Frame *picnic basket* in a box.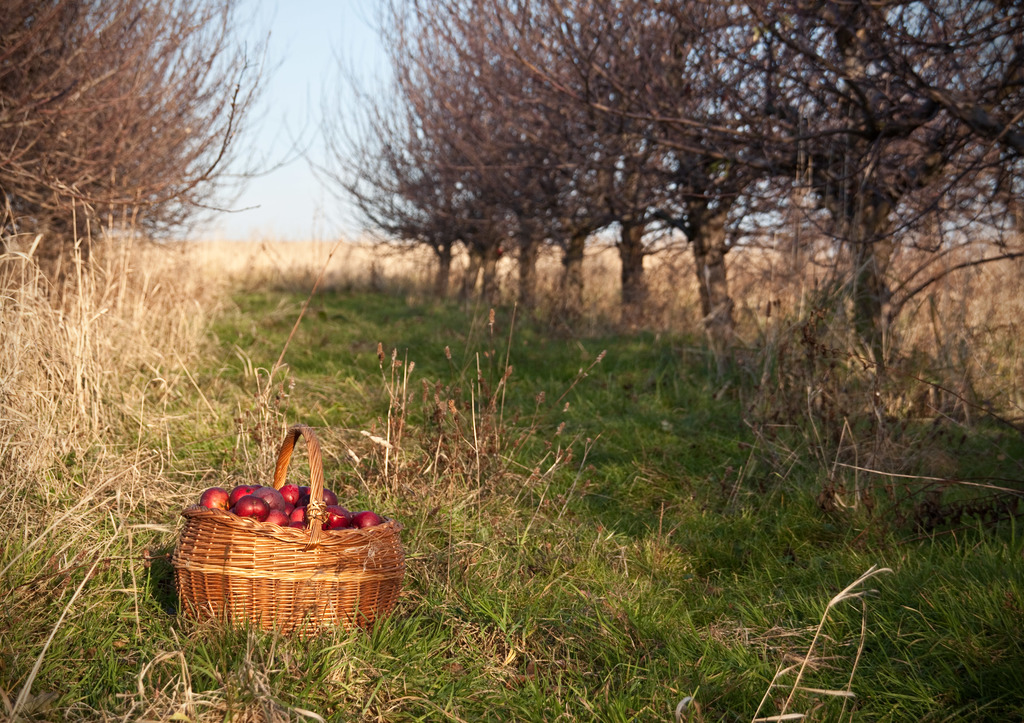
<region>172, 423, 407, 646</region>.
